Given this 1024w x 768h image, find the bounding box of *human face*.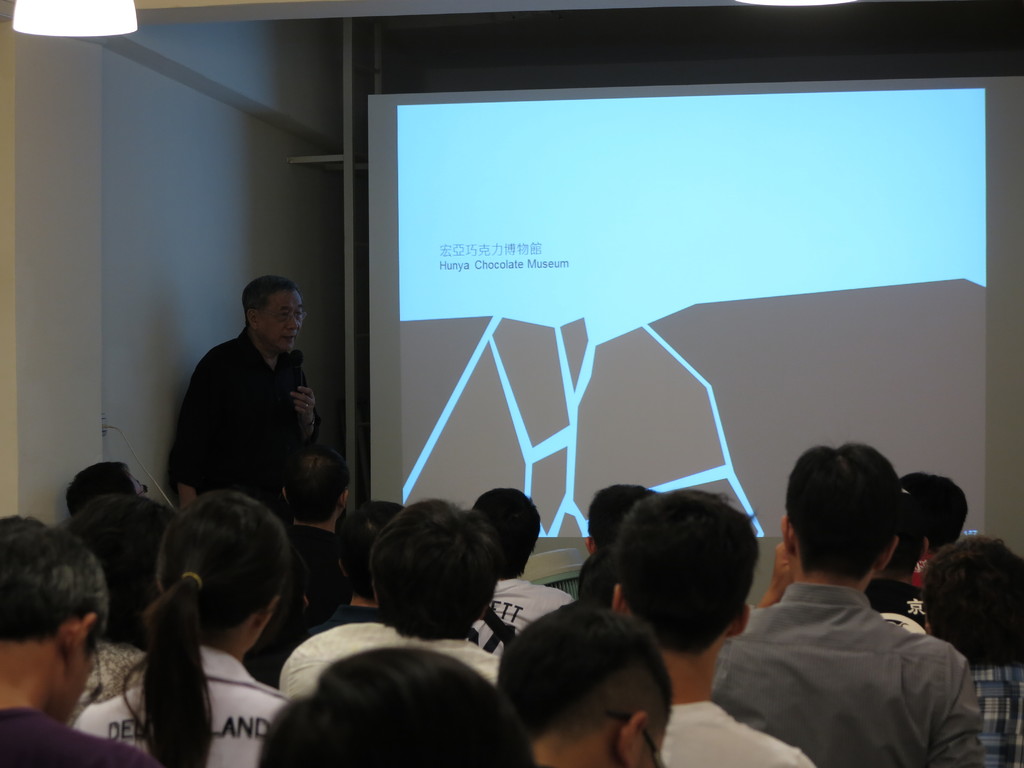
{"x1": 52, "y1": 638, "x2": 99, "y2": 723}.
